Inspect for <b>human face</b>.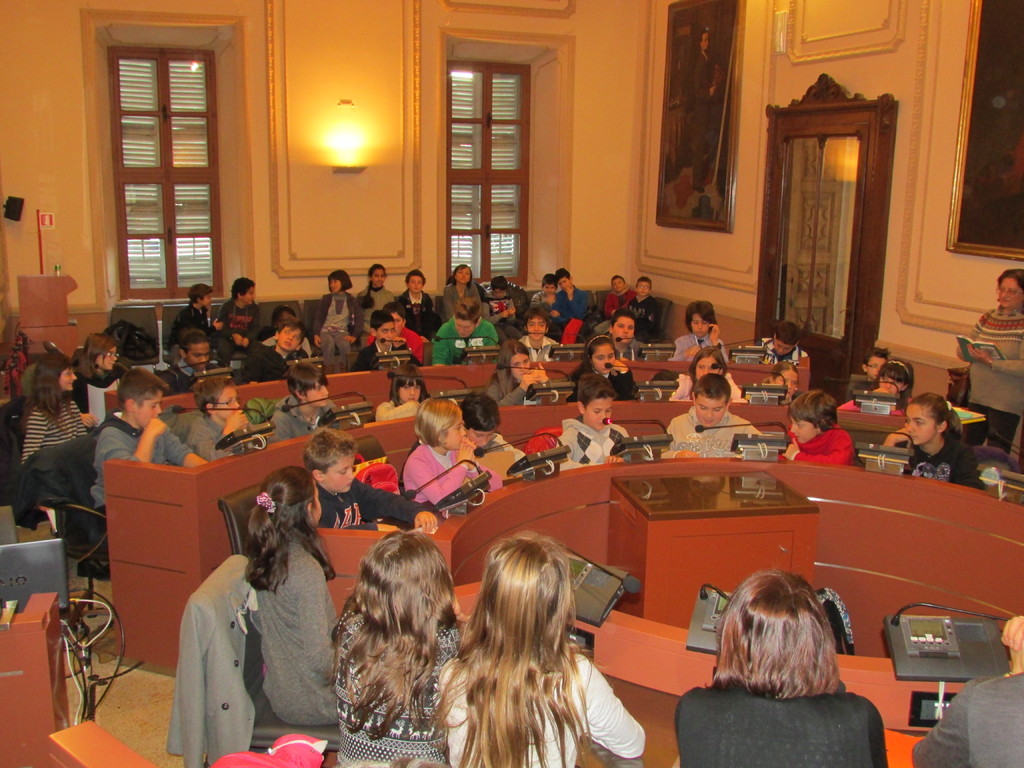
Inspection: (214, 387, 236, 415).
